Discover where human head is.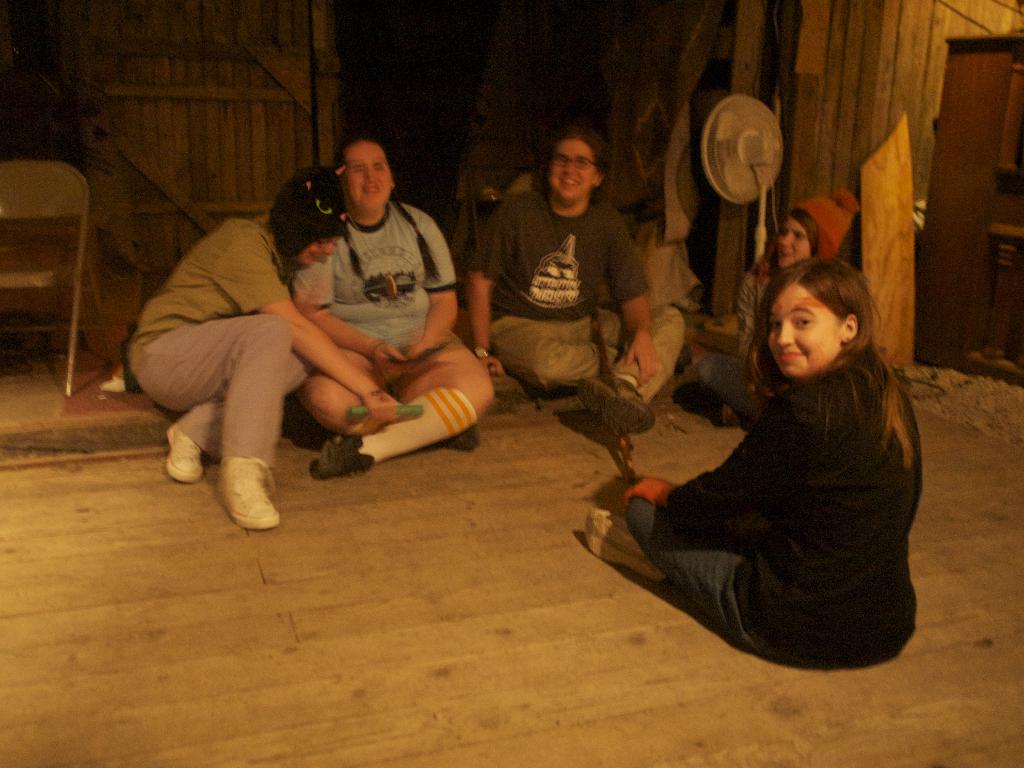
Discovered at 541 125 604 209.
